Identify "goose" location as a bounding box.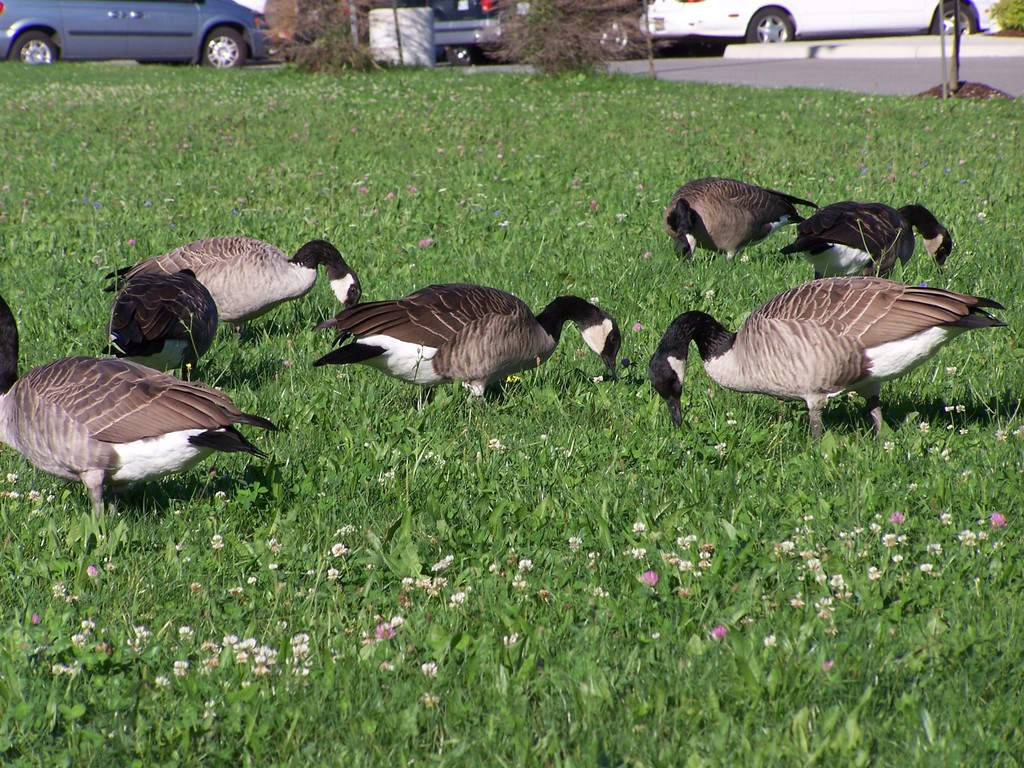
l=785, t=203, r=952, b=281.
